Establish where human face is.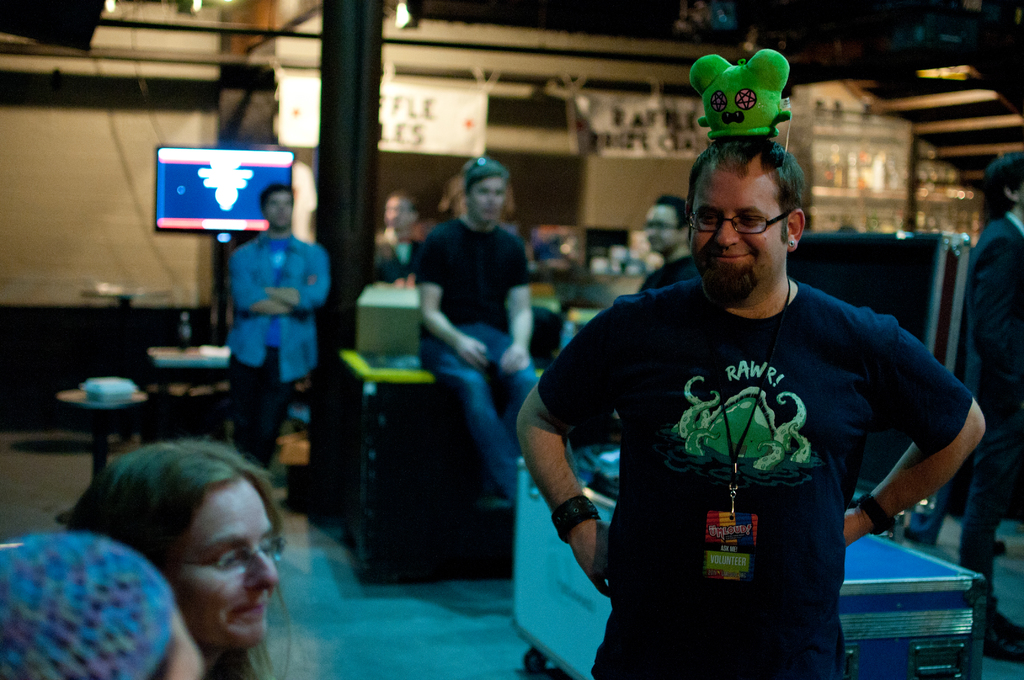
Established at [262,188,294,234].
